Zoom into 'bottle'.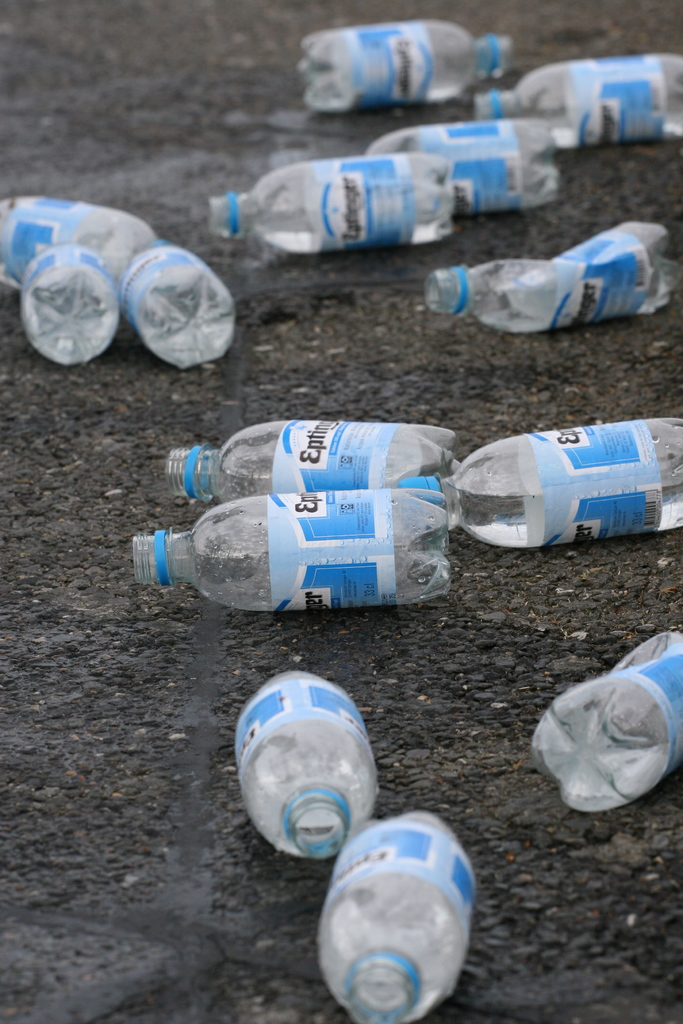
Zoom target: detection(121, 244, 236, 372).
